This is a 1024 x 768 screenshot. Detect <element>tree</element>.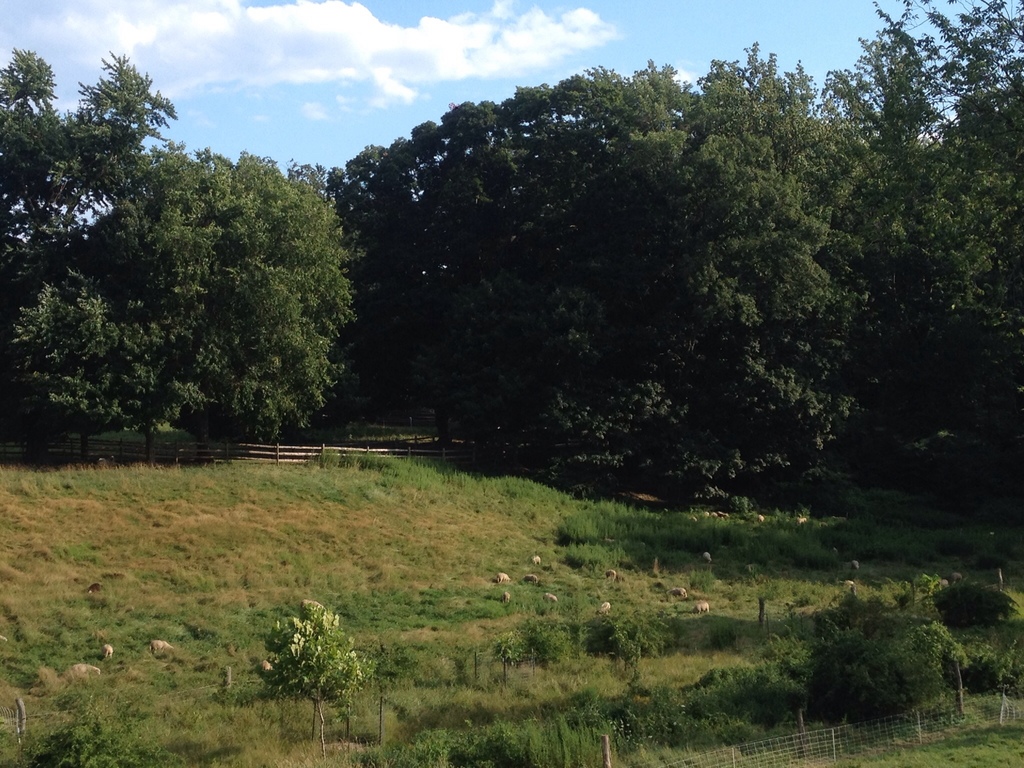
{"left": 0, "top": 40, "right": 180, "bottom": 305}.
